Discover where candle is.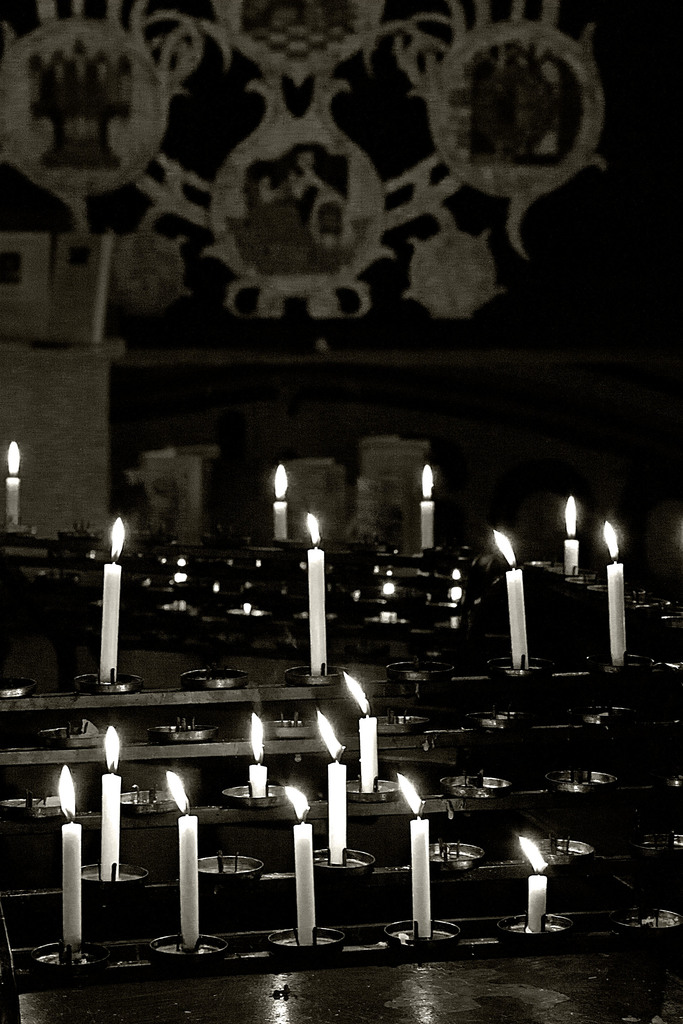
Discovered at bbox=(274, 460, 290, 541).
